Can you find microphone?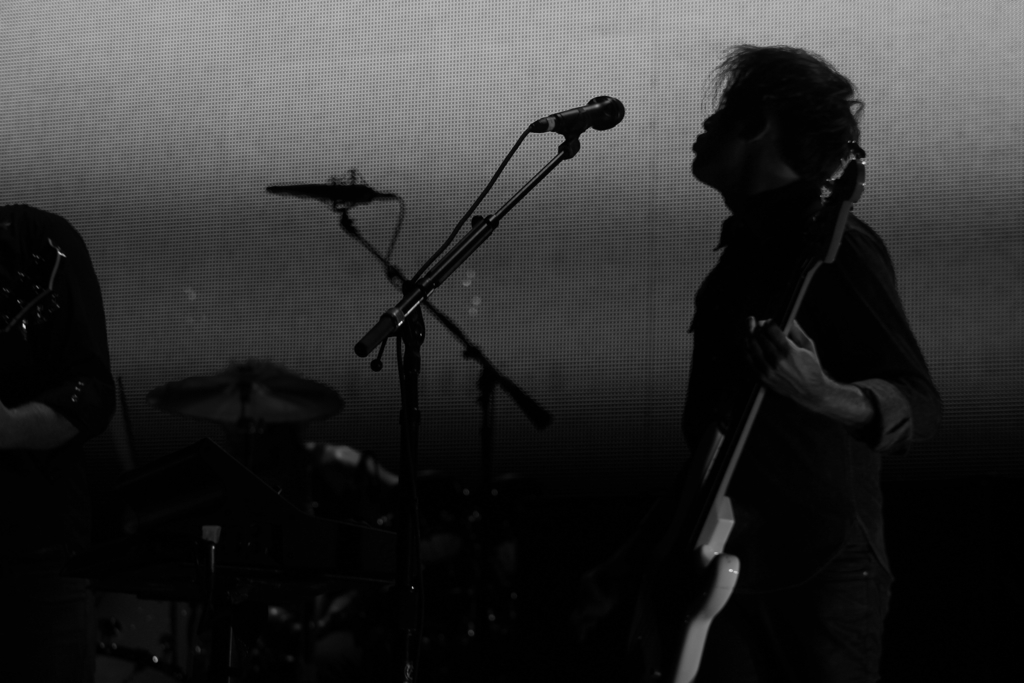
Yes, bounding box: (x1=517, y1=89, x2=642, y2=138).
